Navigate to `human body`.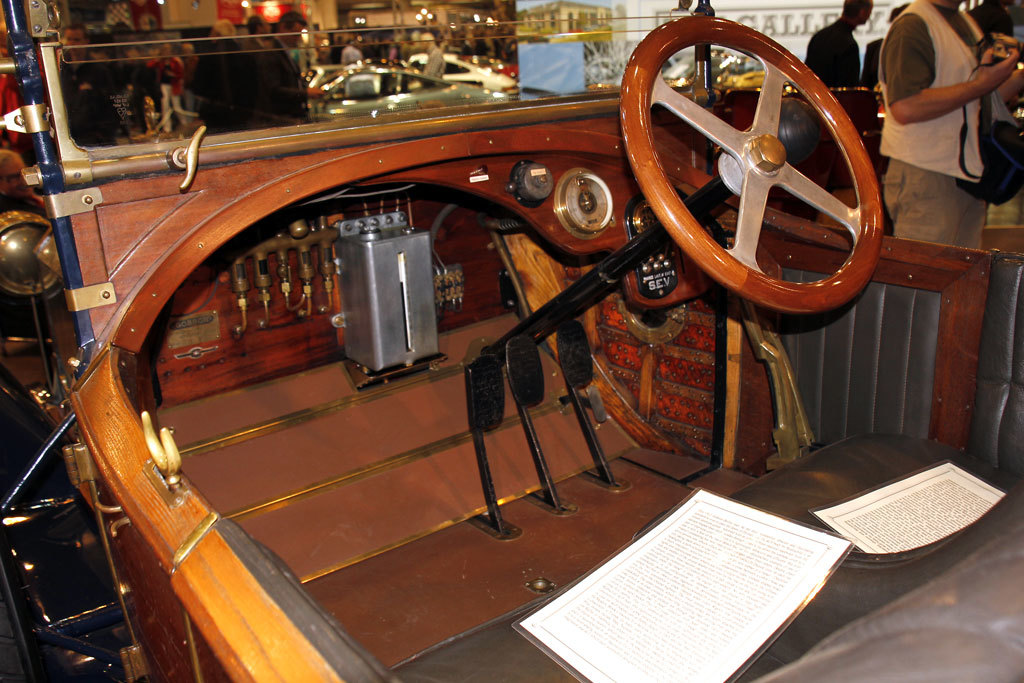
Navigation target: 809 20 862 87.
